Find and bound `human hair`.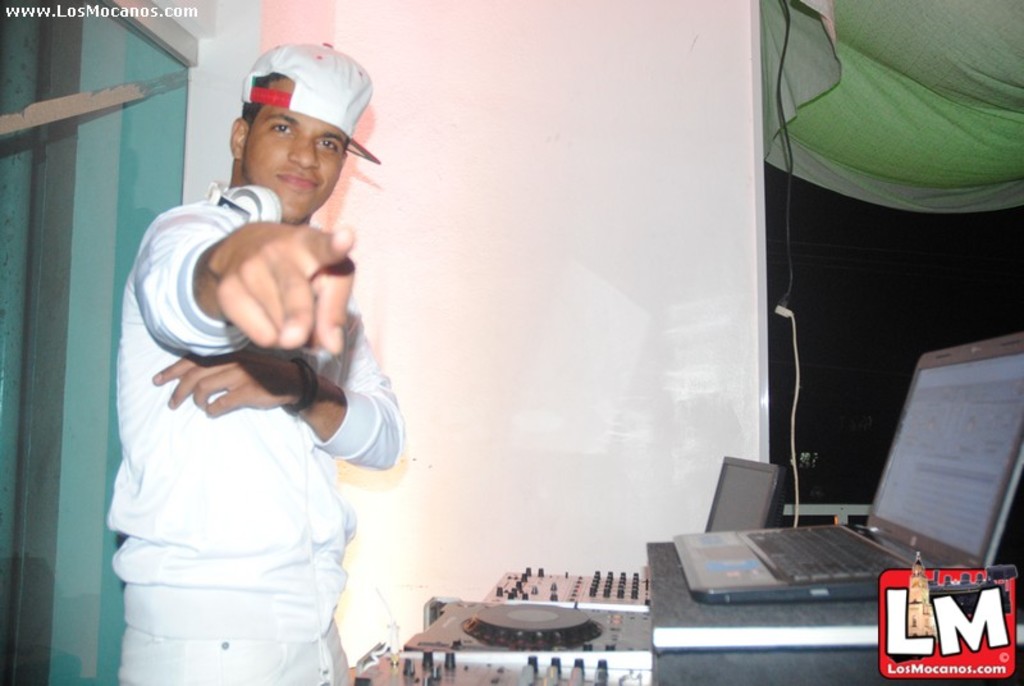
Bound: [x1=238, y1=70, x2=288, y2=124].
